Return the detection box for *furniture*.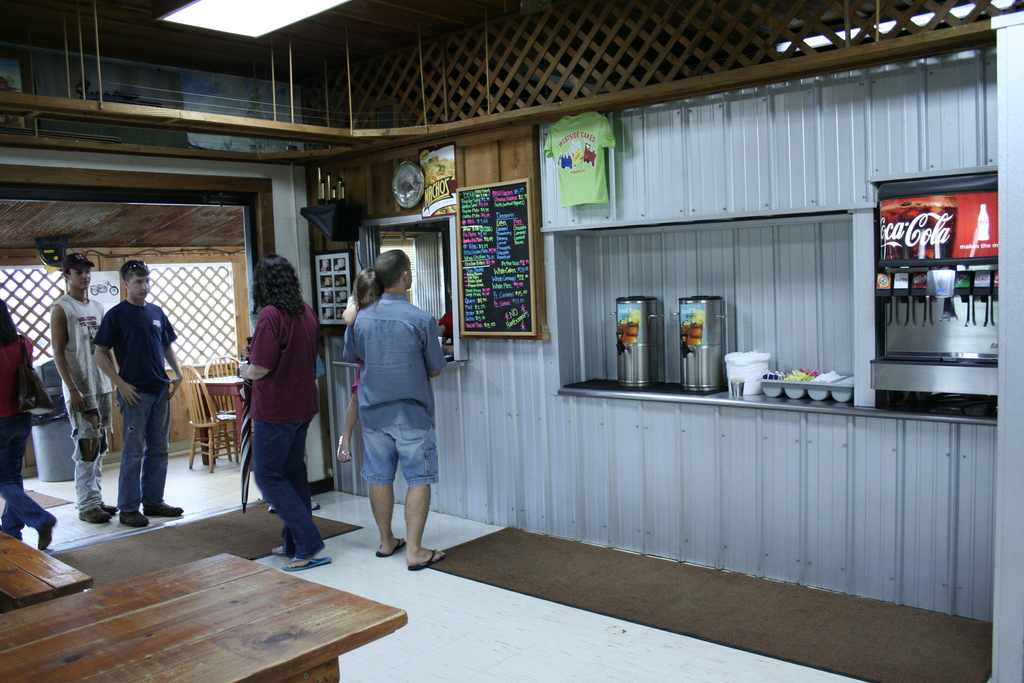
left=0, top=549, right=406, bottom=682.
